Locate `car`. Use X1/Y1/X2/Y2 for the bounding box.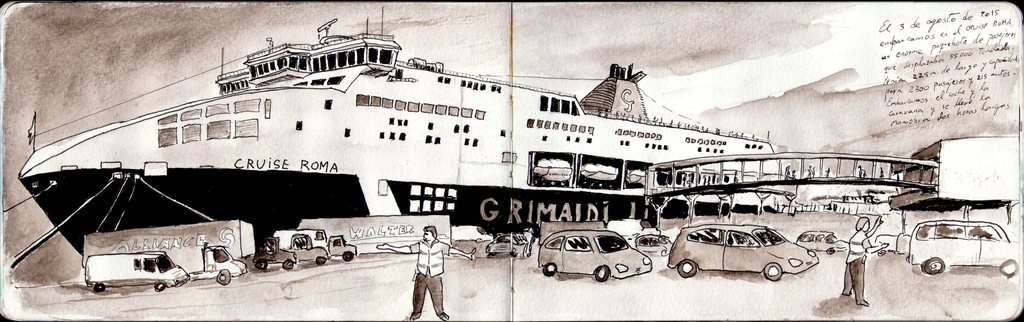
248/232/340/275.
